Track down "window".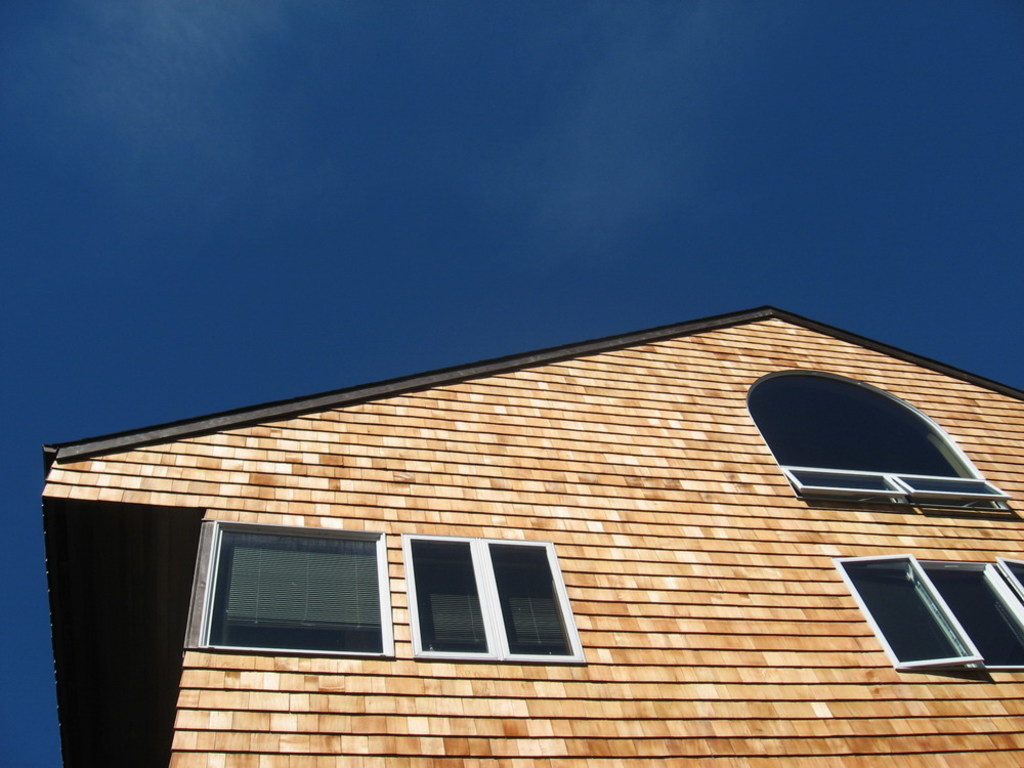
Tracked to {"left": 407, "top": 536, "right": 585, "bottom": 666}.
